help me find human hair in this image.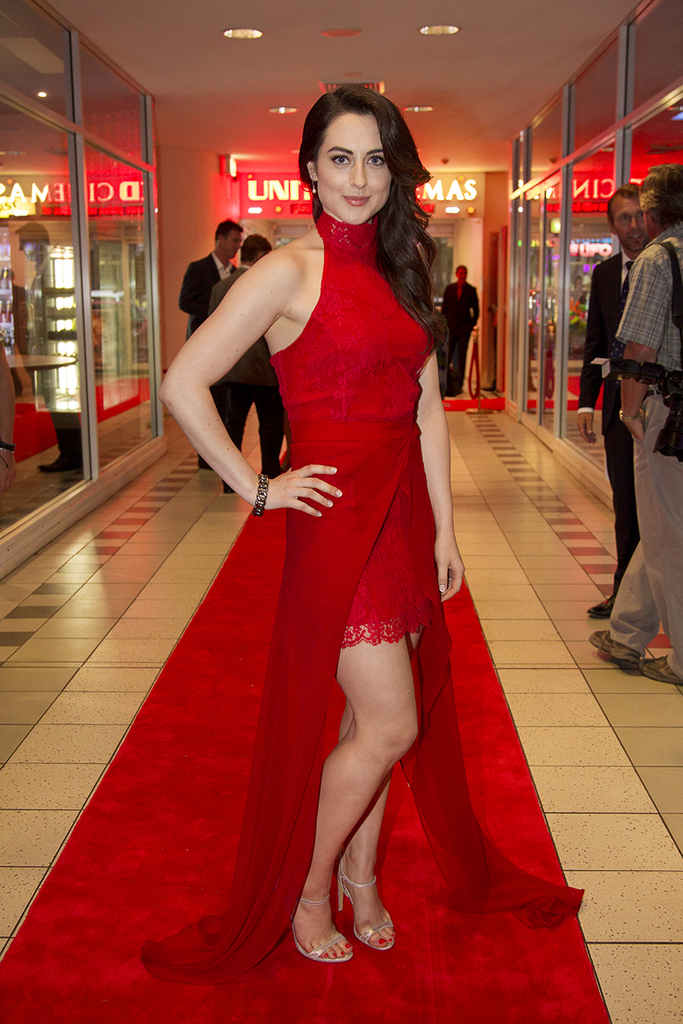
Found it: [x1=303, y1=79, x2=438, y2=309].
